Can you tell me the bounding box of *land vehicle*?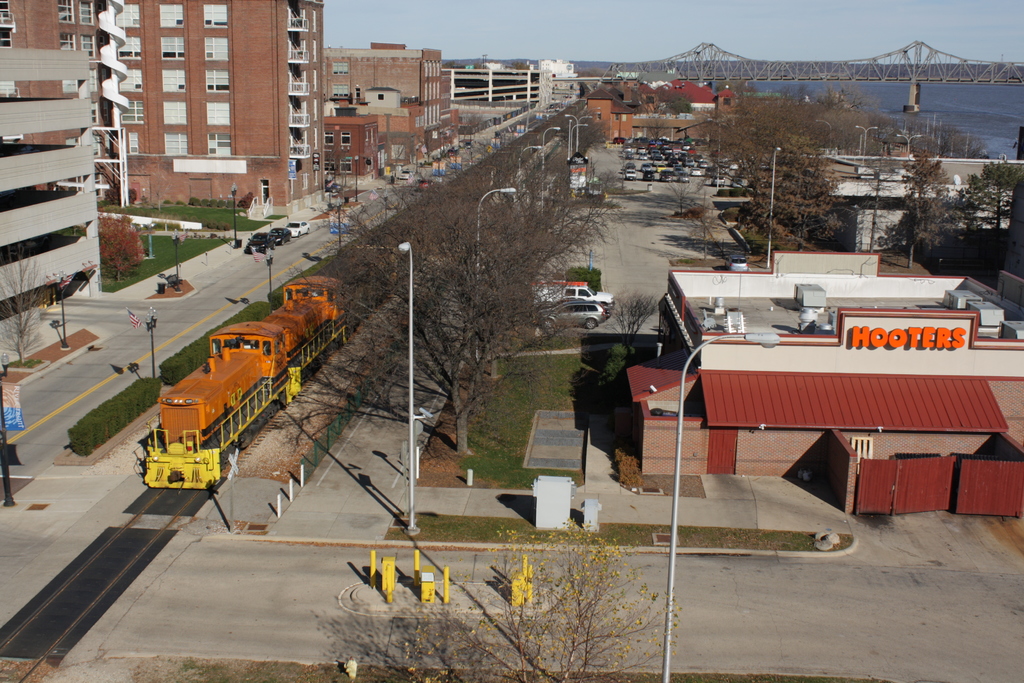
676 135 684 144.
